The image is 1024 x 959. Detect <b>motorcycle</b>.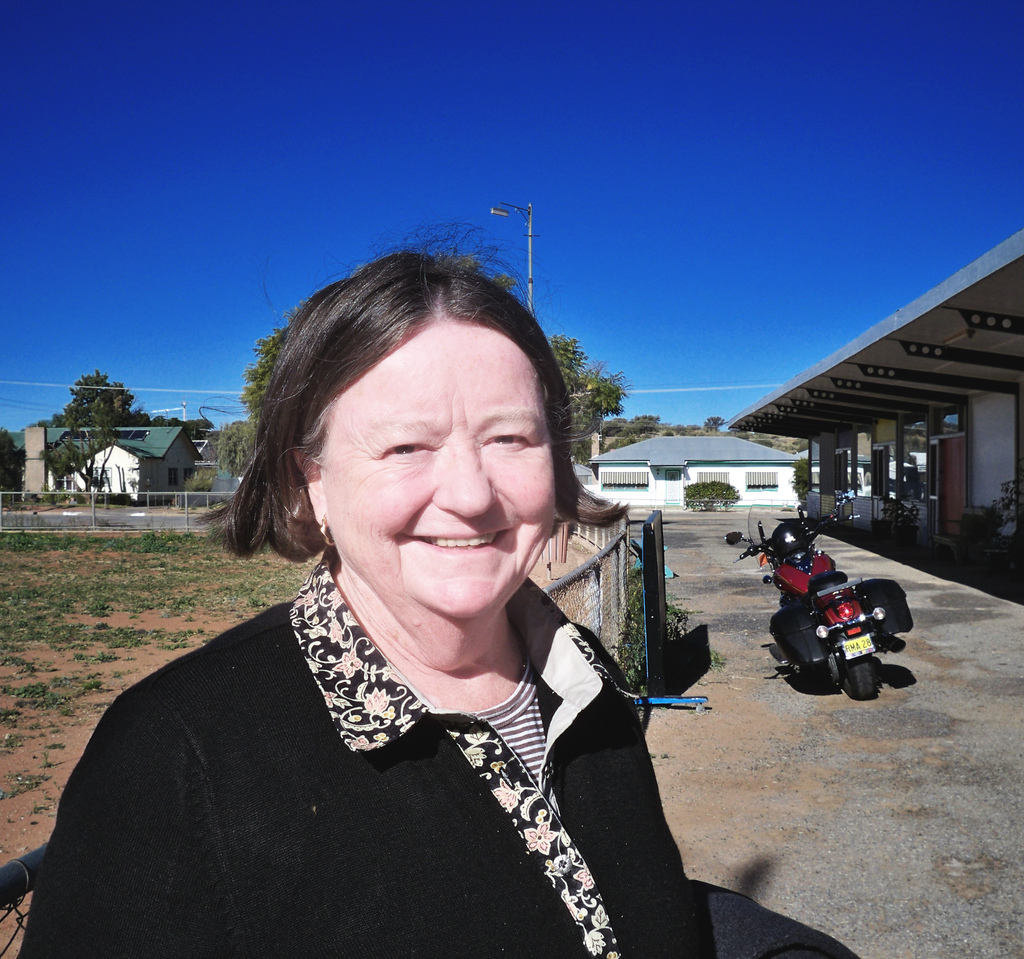
Detection: locate(757, 541, 909, 708).
